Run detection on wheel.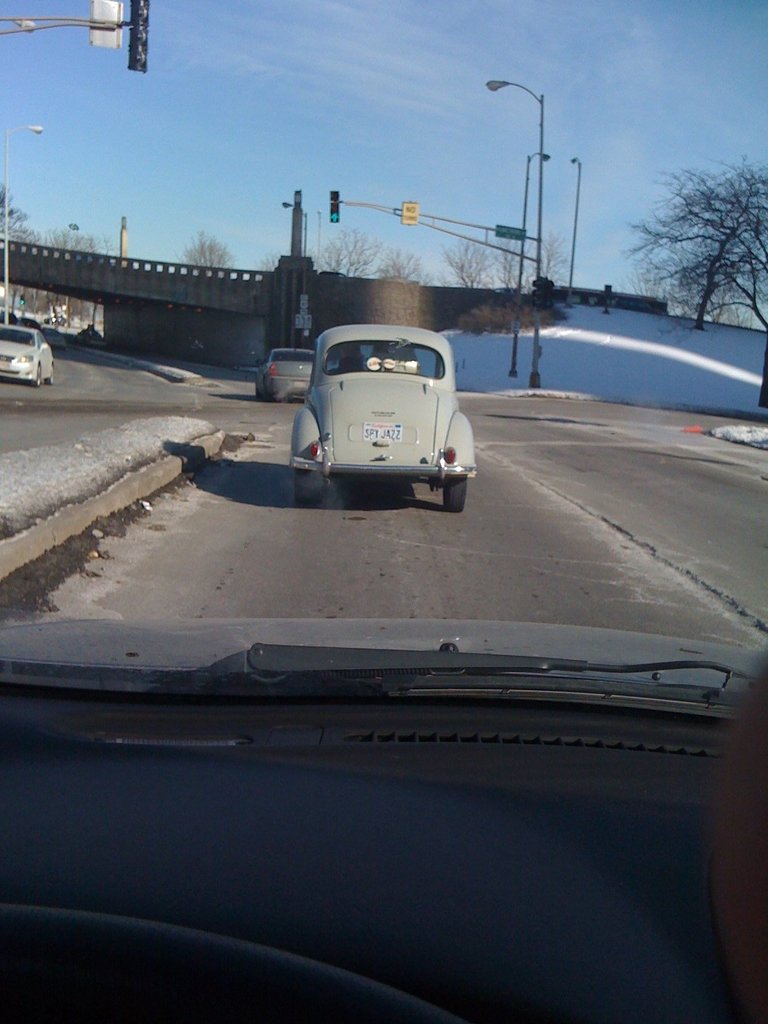
Result: bbox(44, 372, 56, 386).
